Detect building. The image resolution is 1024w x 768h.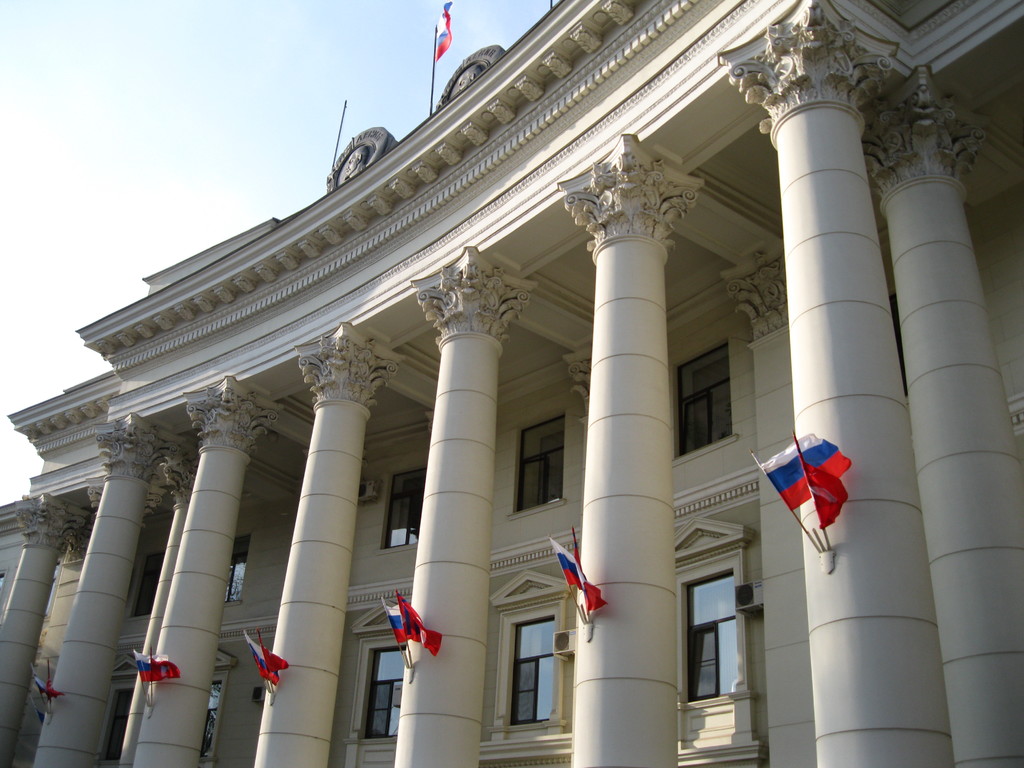
Rect(0, 0, 1023, 767).
